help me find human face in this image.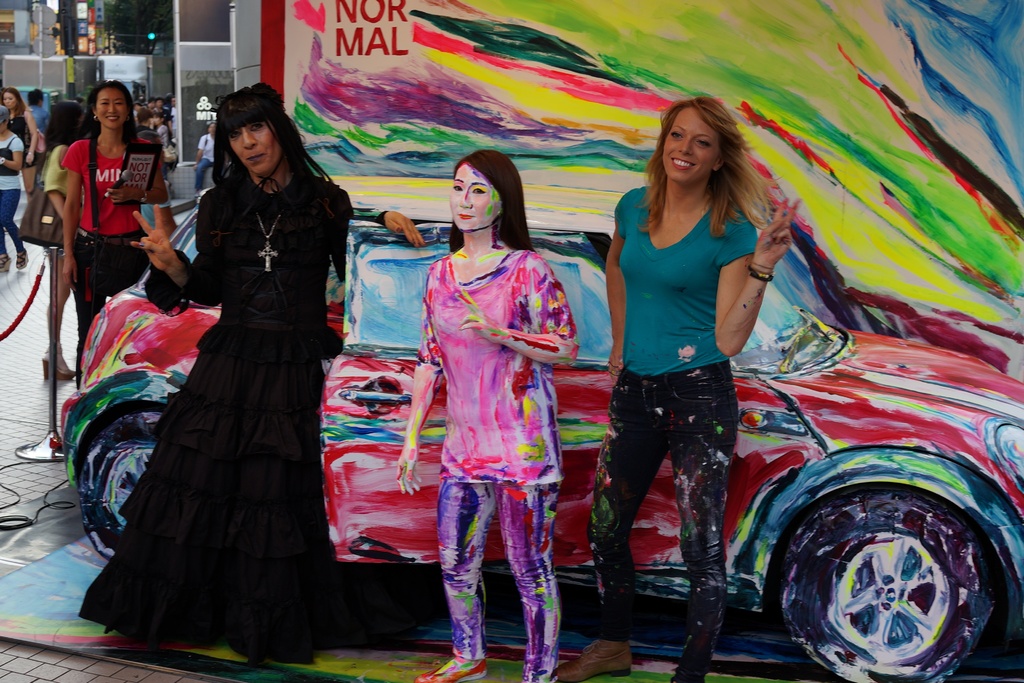
Found it: bbox(93, 85, 126, 128).
